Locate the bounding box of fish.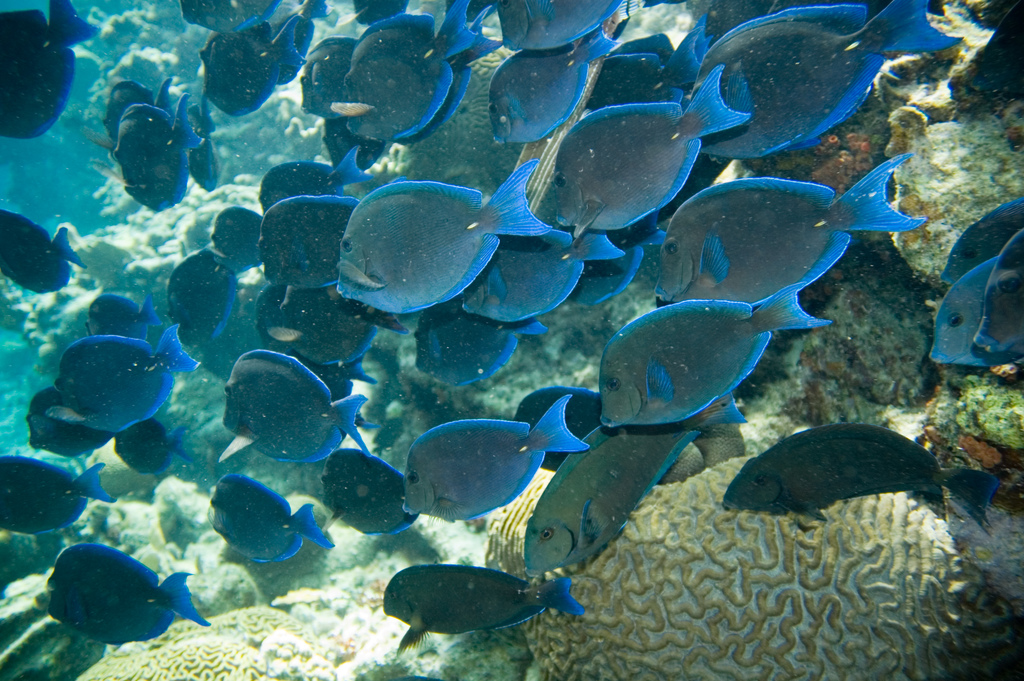
Bounding box: x1=255 y1=282 x2=401 y2=364.
